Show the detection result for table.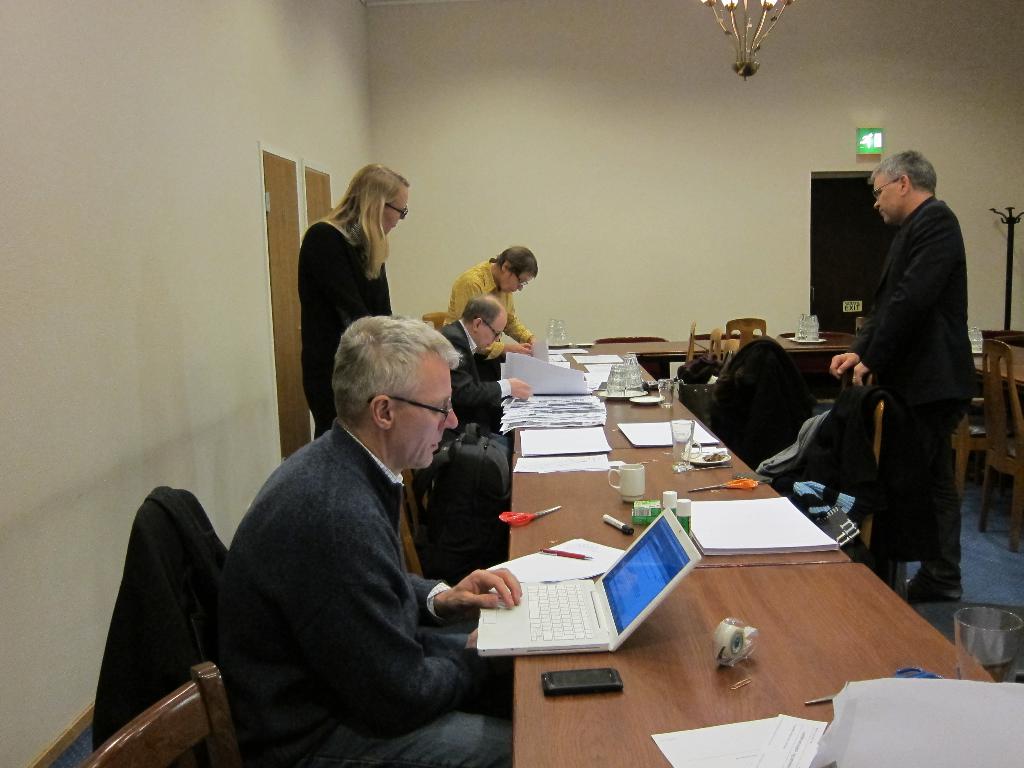
<box>513,559,996,767</box>.
